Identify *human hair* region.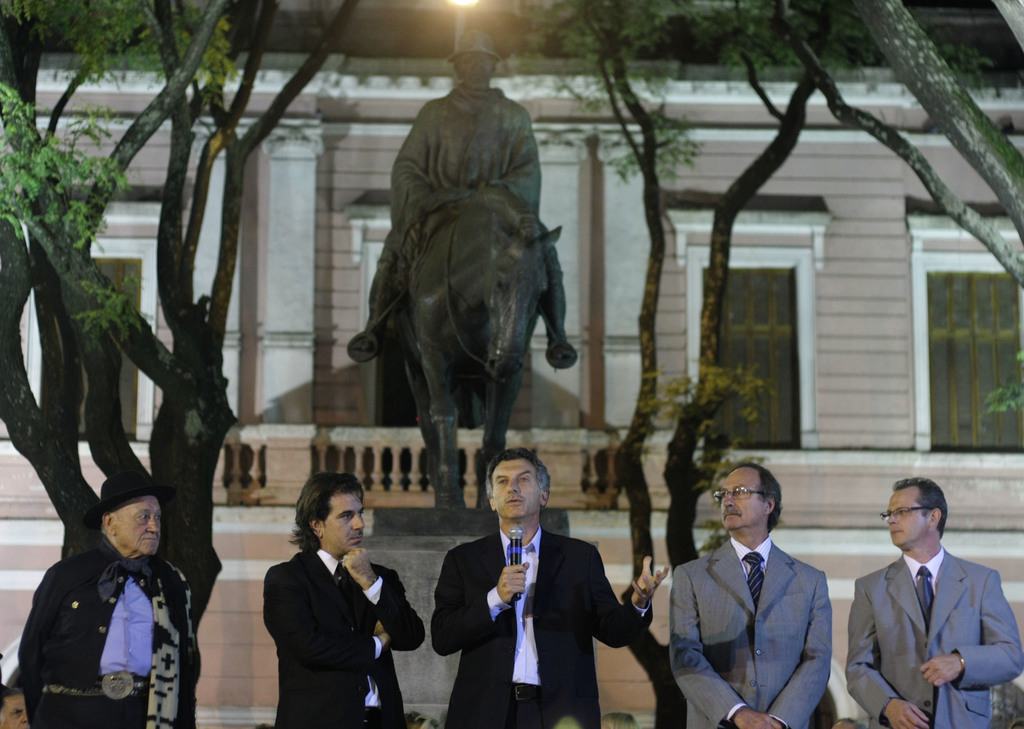
Region: [289, 467, 373, 556].
